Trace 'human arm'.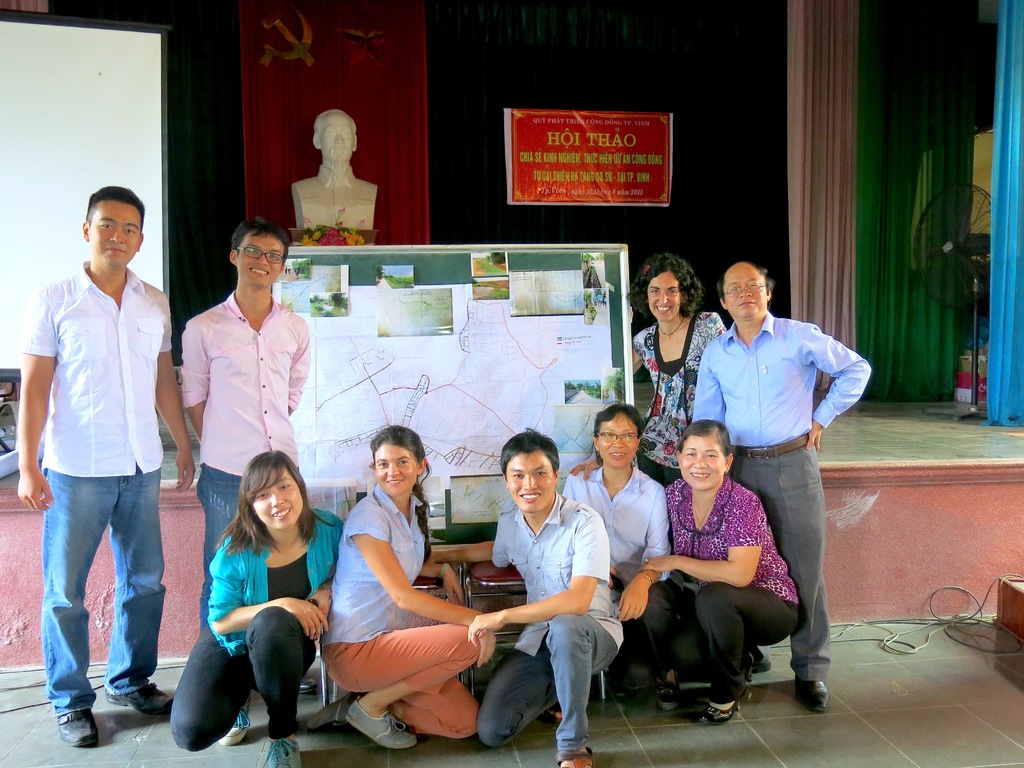
Traced to {"left": 152, "top": 296, "right": 196, "bottom": 495}.
